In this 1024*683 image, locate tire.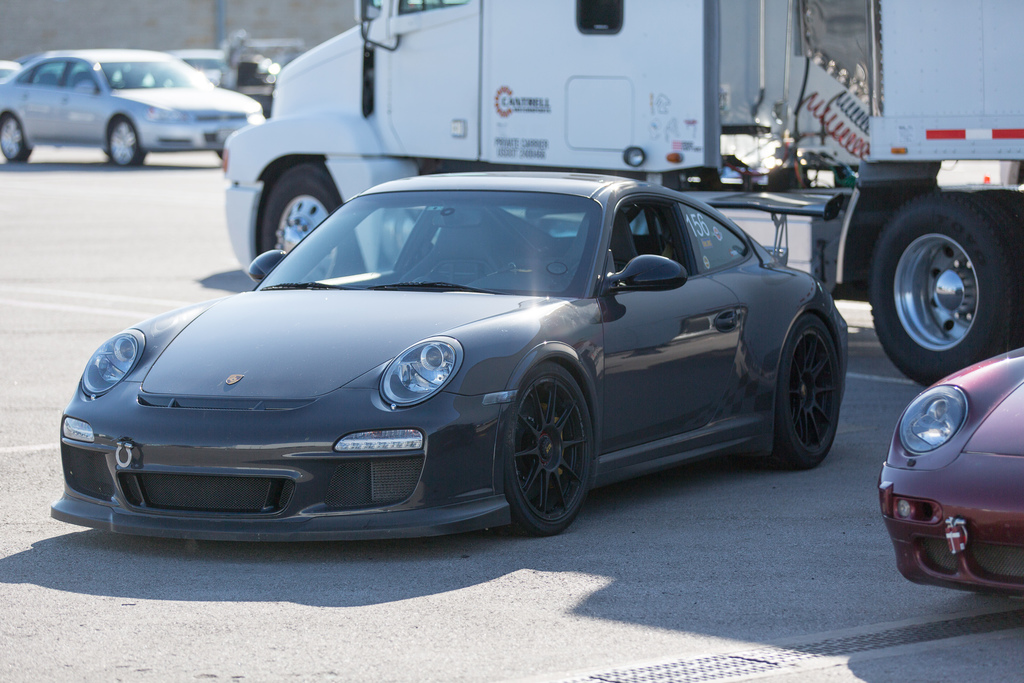
Bounding box: [x1=740, y1=315, x2=840, y2=468].
